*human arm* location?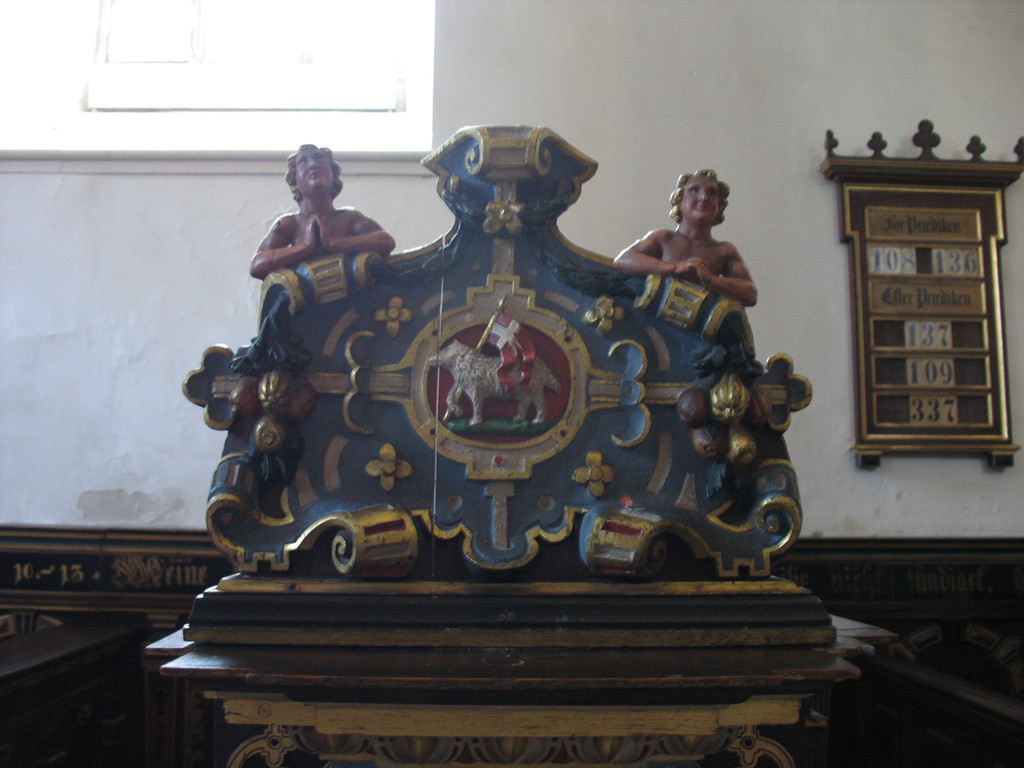
region(248, 217, 324, 276)
